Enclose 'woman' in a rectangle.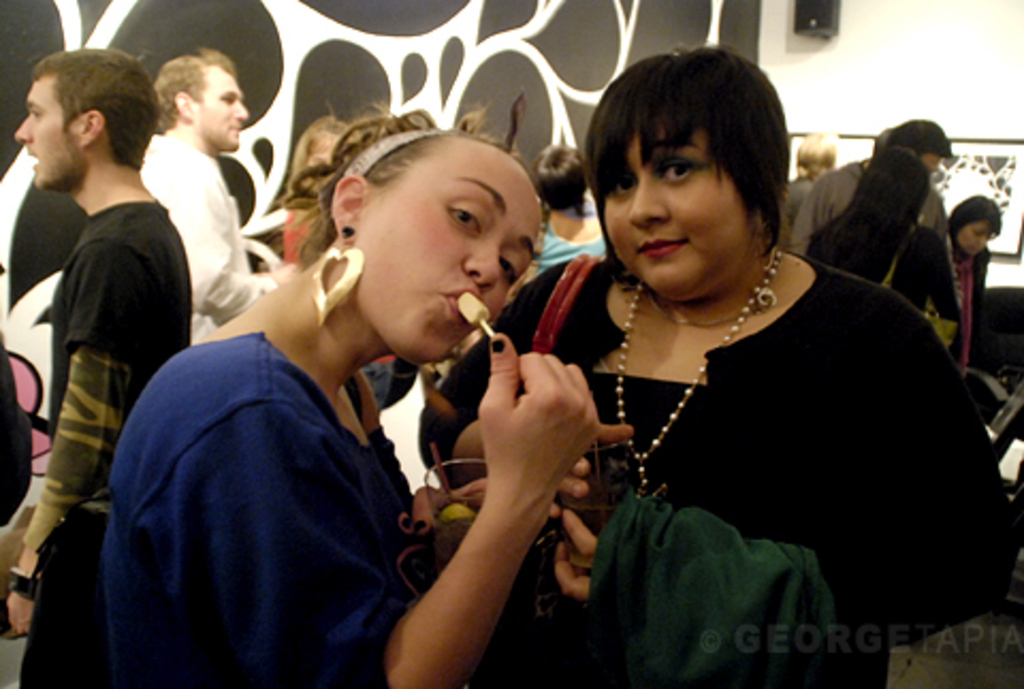
x1=525 y1=143 x2=608 y2=273.
